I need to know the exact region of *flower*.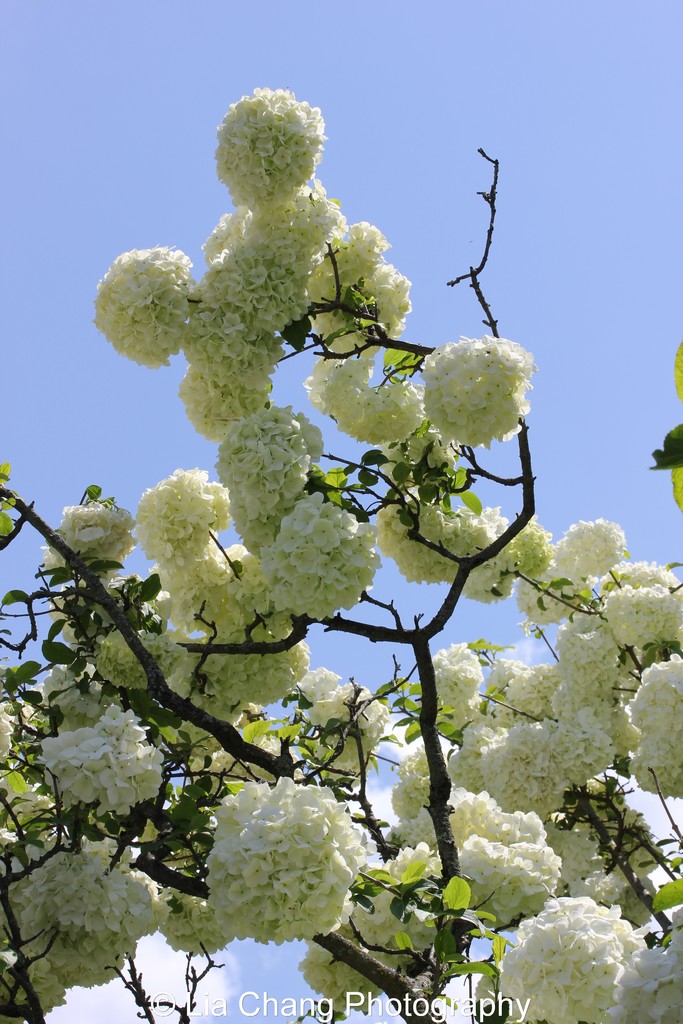
Region: detection(413, 318, 542, 451).
